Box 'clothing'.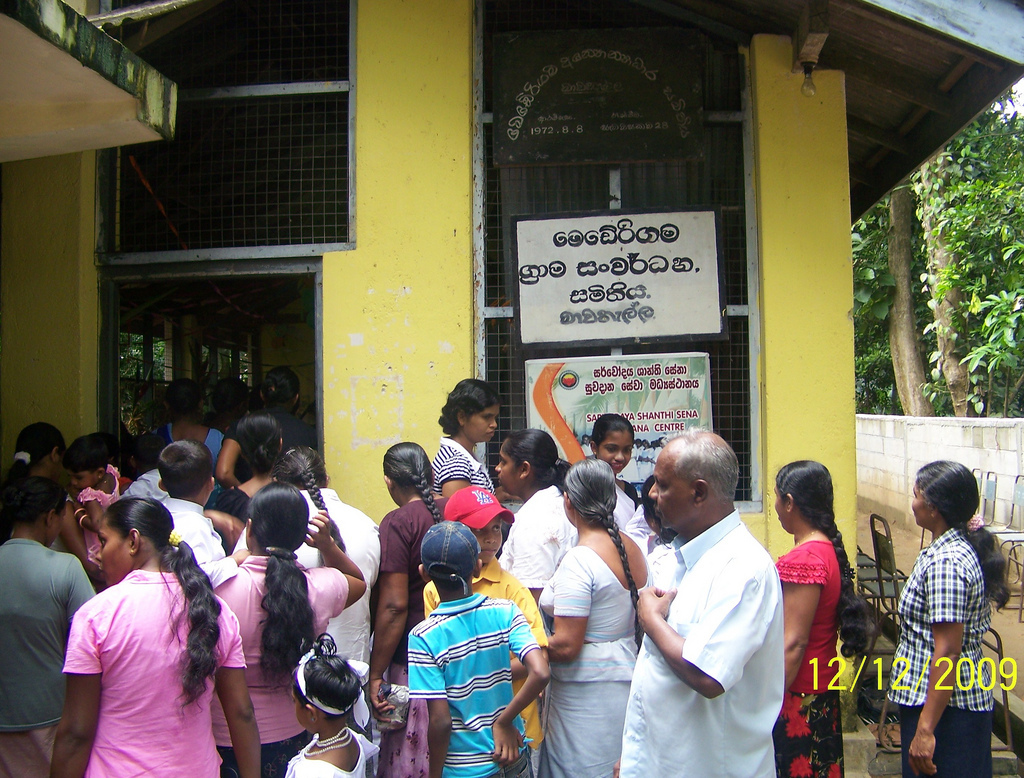
[left=883, top=523, right=995, bottom=777].
